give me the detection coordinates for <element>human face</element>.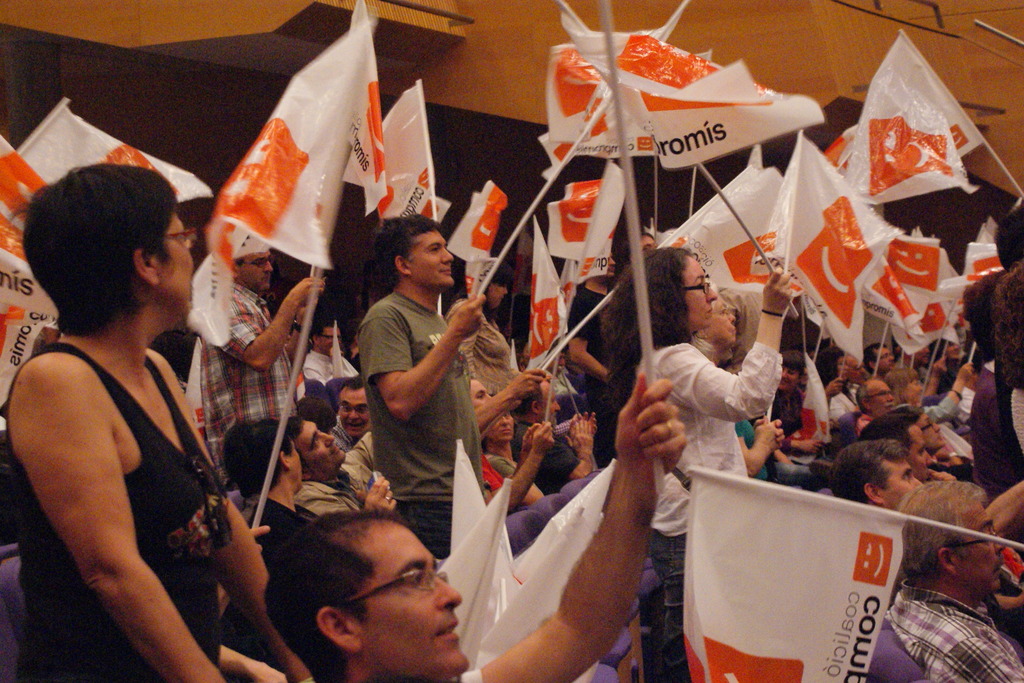
left=682, top=251, right=723, bottom=331.
